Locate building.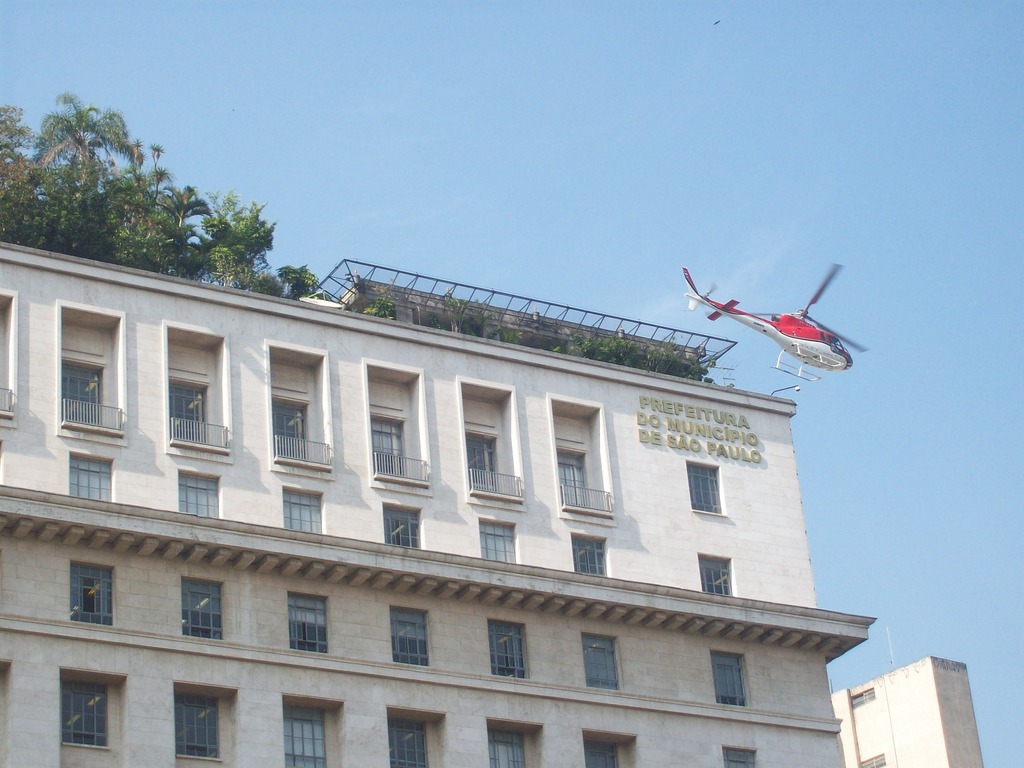
Bounding box: l=833, t=655, r=992, b=767.
